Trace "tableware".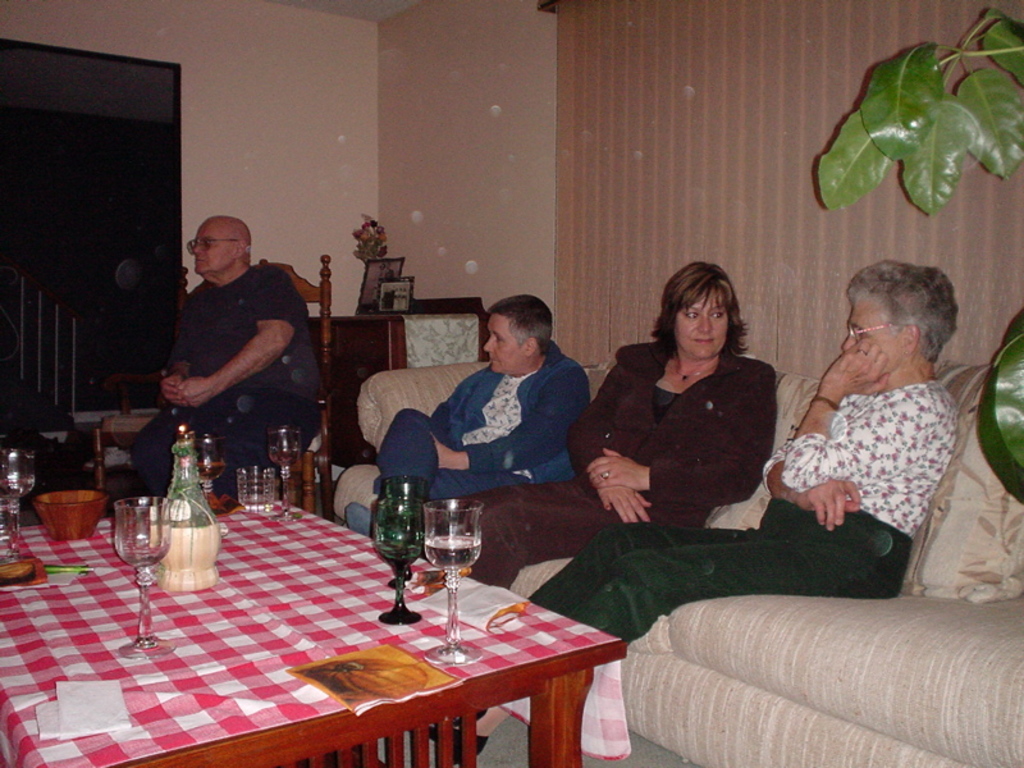
Traced to bbox=[195, 433, 230, 503].
